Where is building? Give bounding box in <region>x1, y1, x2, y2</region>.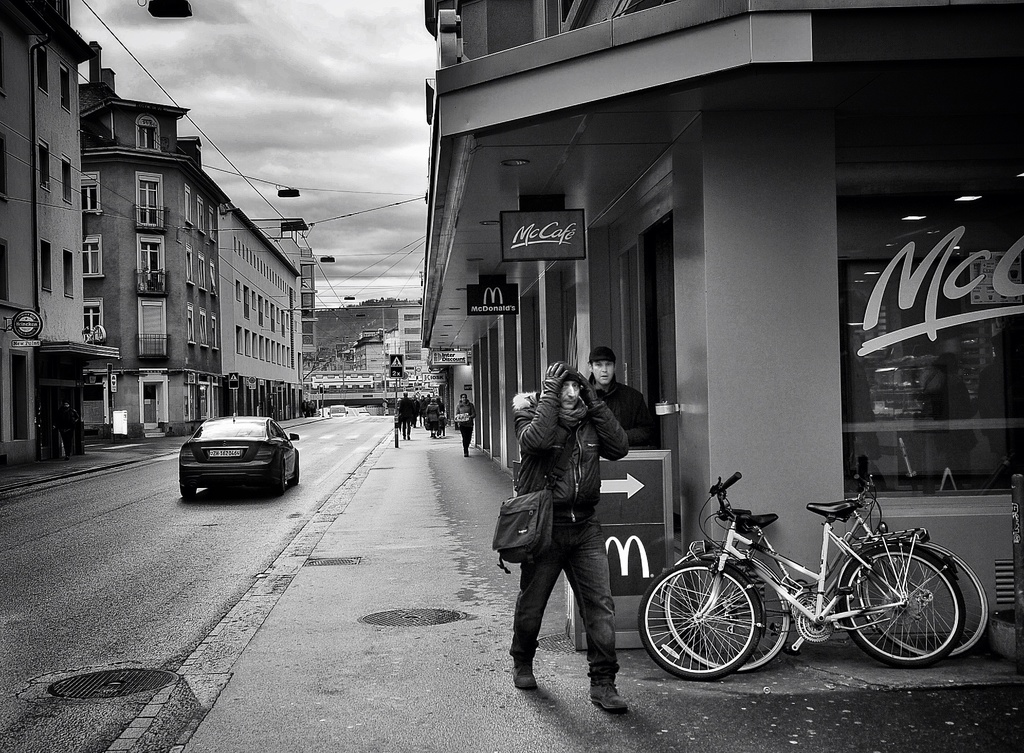
<region>219, 203, 301, 413</region>.
